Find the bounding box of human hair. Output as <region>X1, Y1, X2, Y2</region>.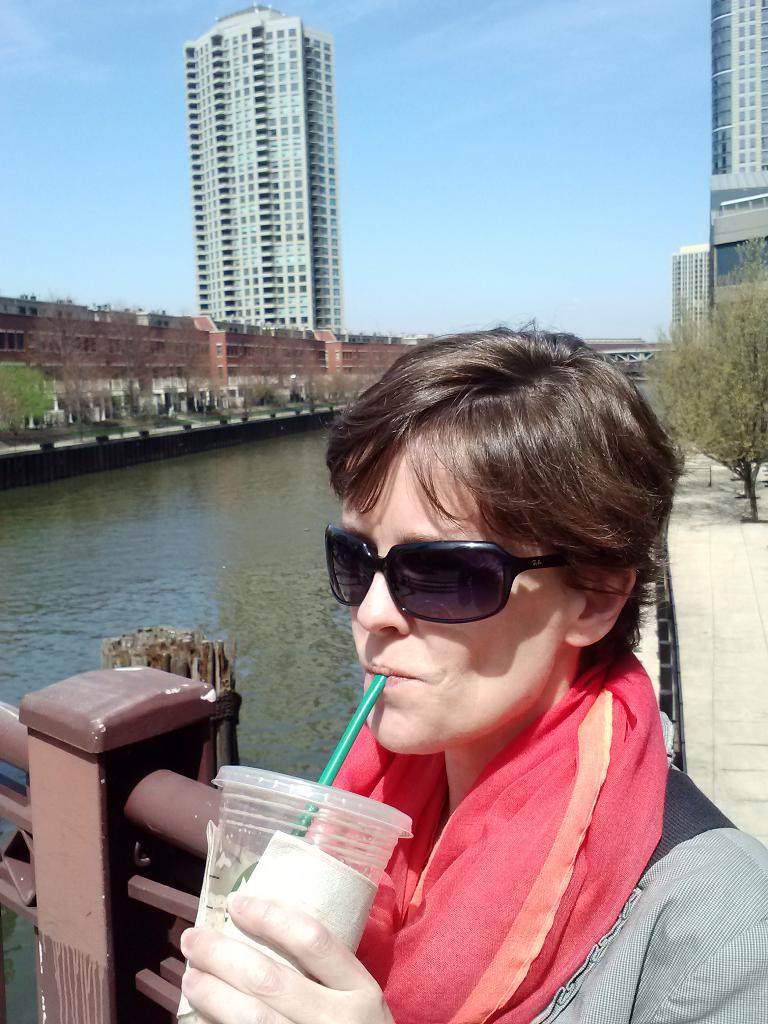
<region>307, 359, 666, 751</region>.
